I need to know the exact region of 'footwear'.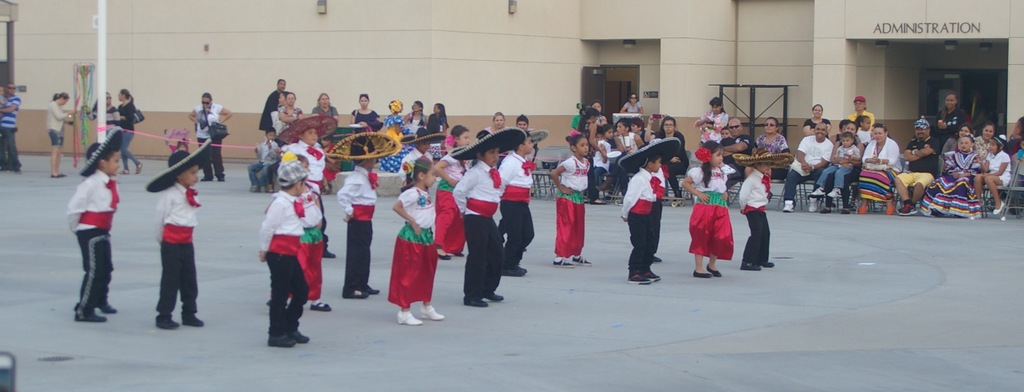
Region: x1=860, y1=201, x2=870, y2=214.
